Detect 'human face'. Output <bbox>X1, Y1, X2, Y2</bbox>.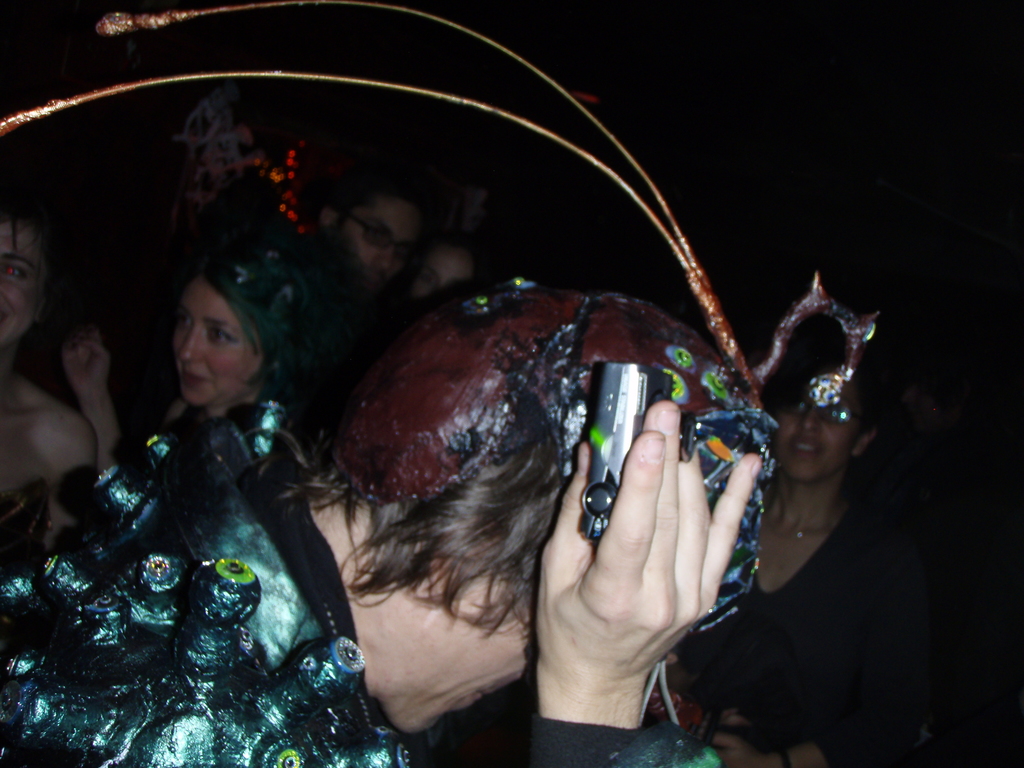
<bbox>170, 278, 259, 404</bbox>.
